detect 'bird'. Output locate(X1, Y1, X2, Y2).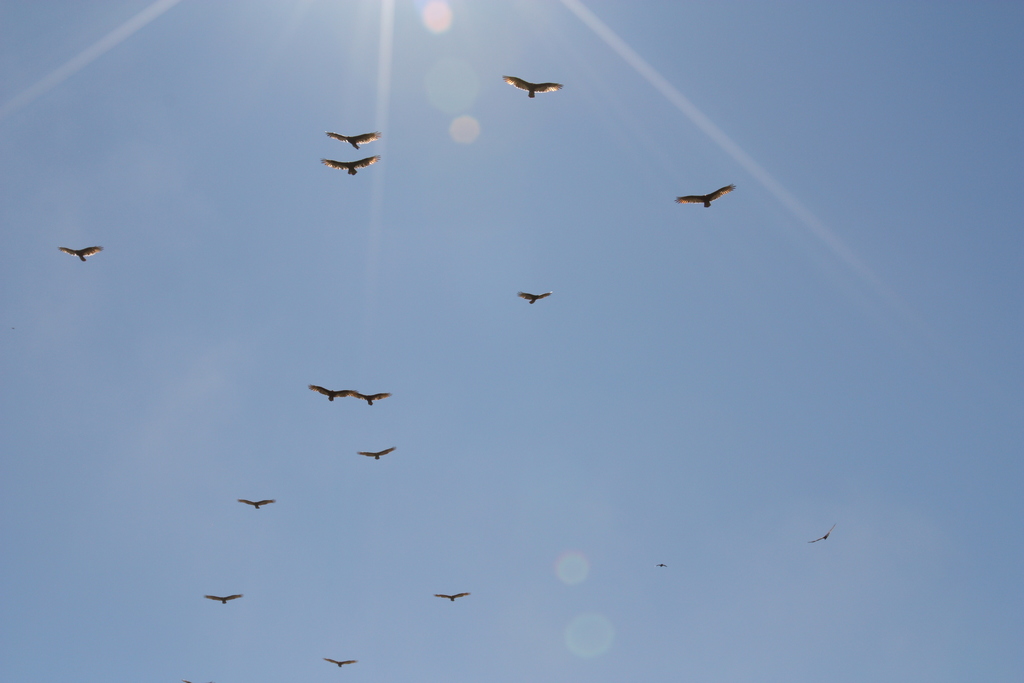
locate(438, 587, 472, 604).
